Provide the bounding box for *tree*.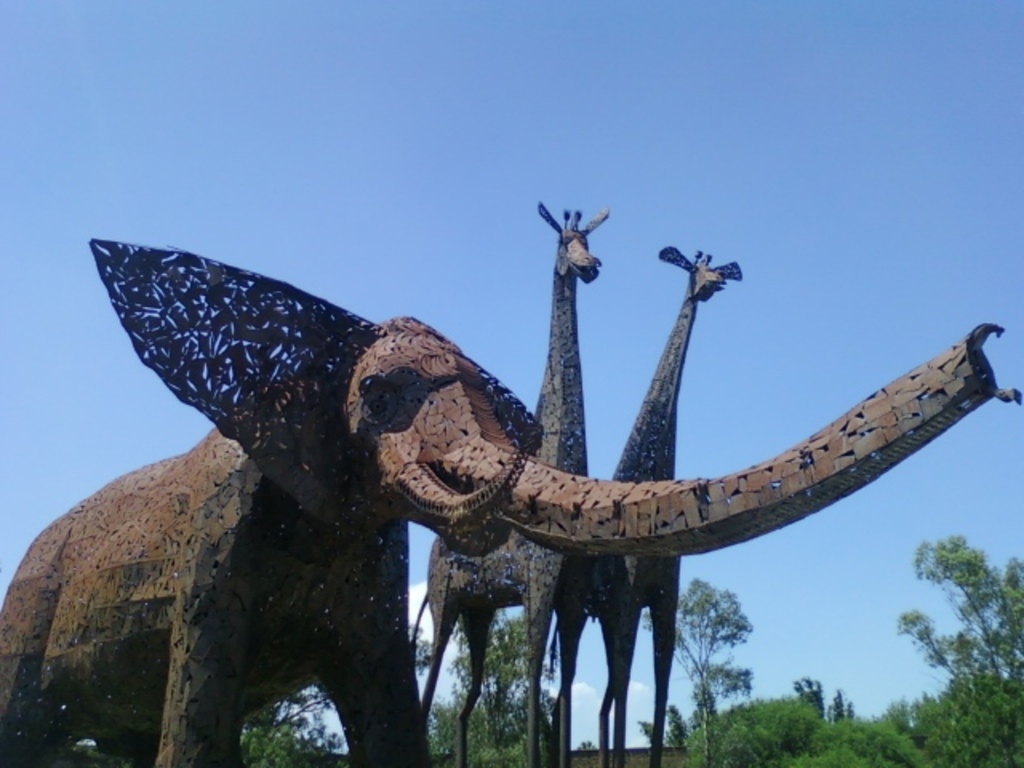
408 614 430 670.
